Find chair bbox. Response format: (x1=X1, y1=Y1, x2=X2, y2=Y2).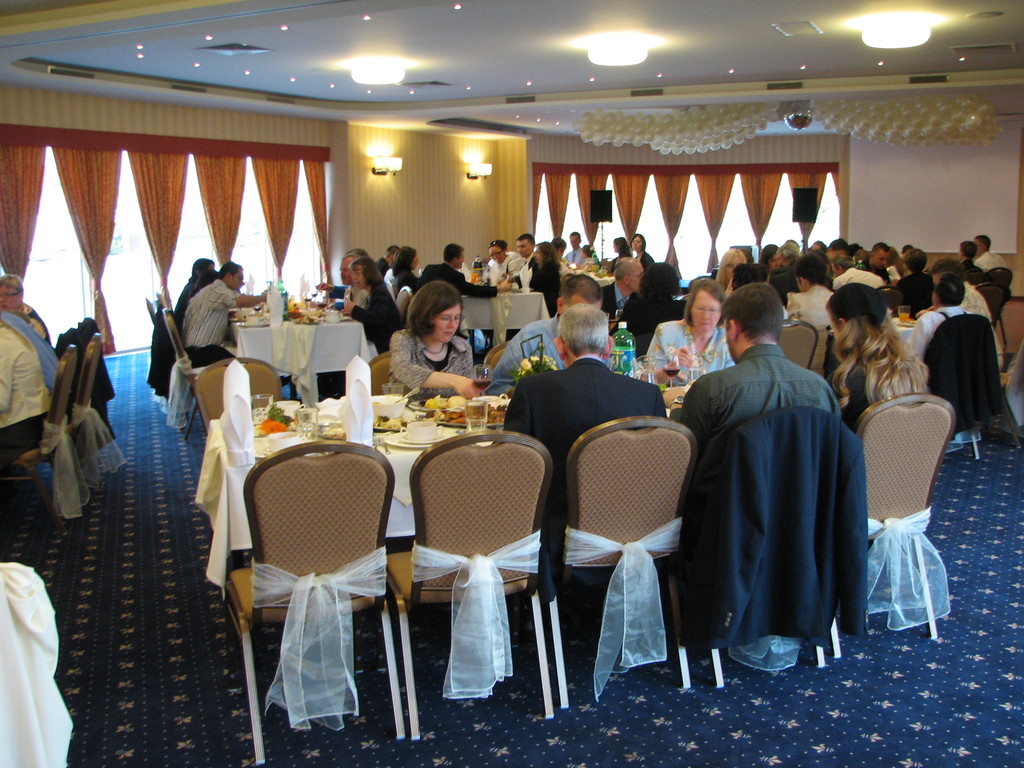
(x1=483, y1=339, x2=513, y2=374).
